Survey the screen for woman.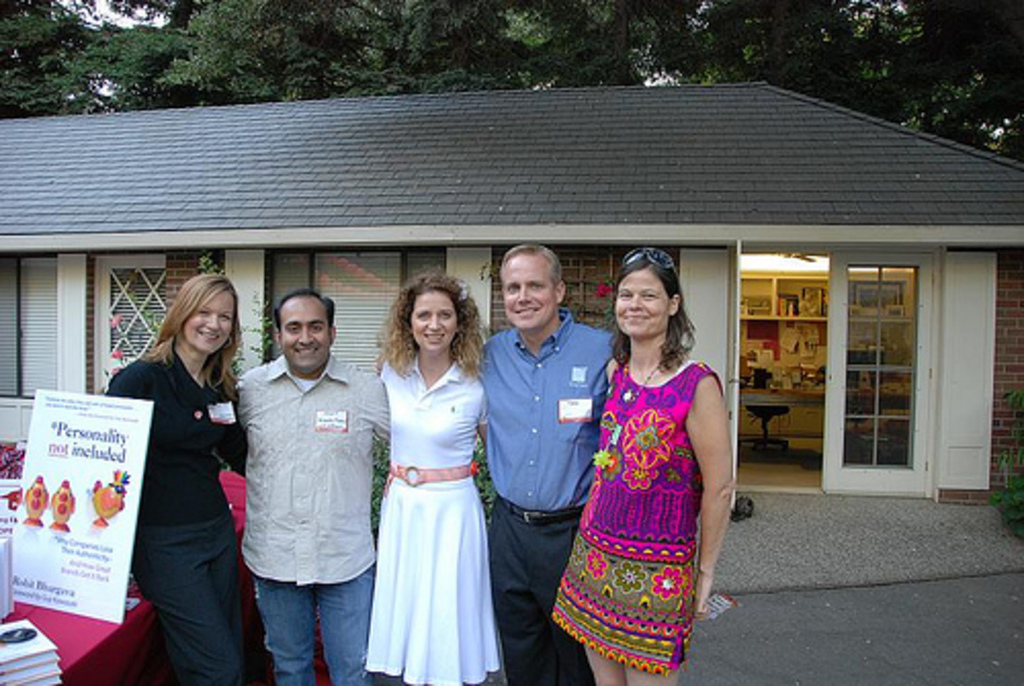
Survey found: {"x1": 96, "y1": 272, "x2": 242, "y2": 684}.
